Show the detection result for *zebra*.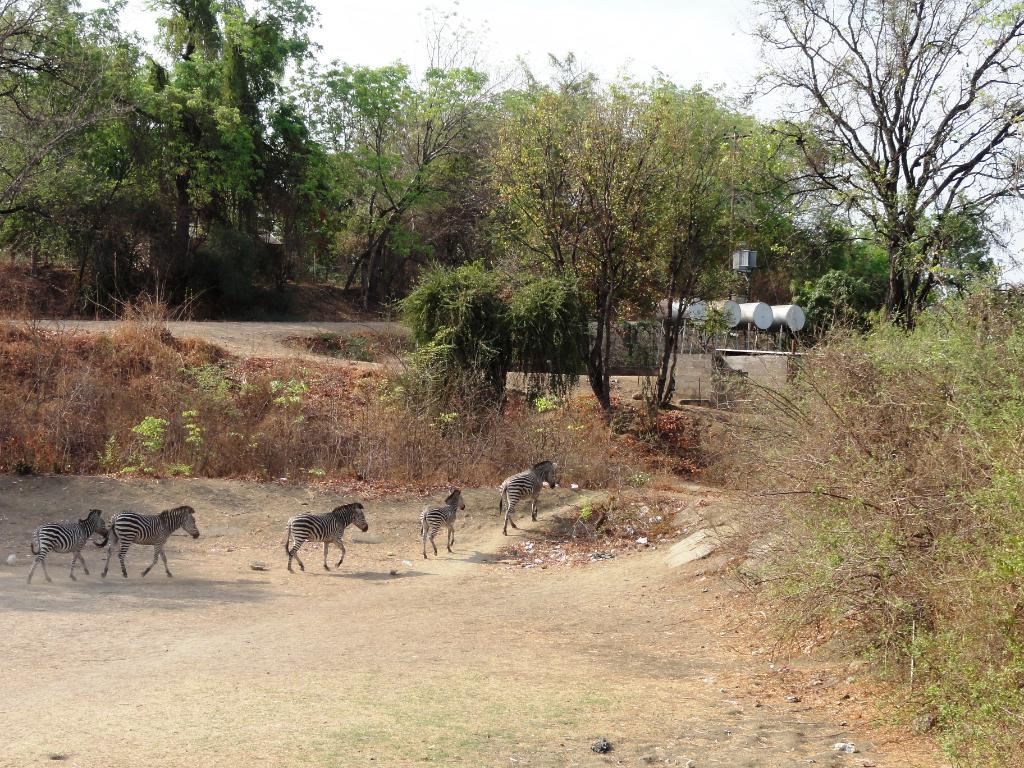
Rect(417, 490, 468, 561).
